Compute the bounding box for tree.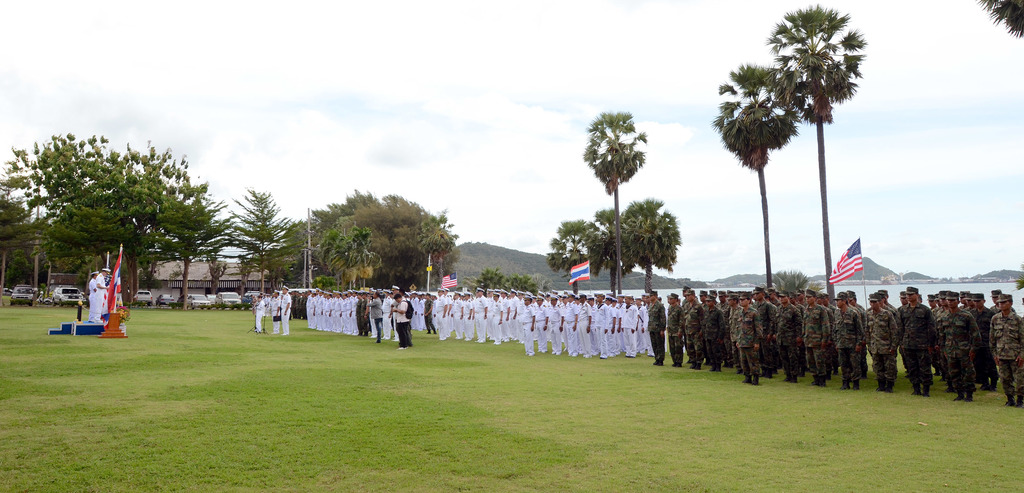
bbox=(582, 209, 636, 291).
